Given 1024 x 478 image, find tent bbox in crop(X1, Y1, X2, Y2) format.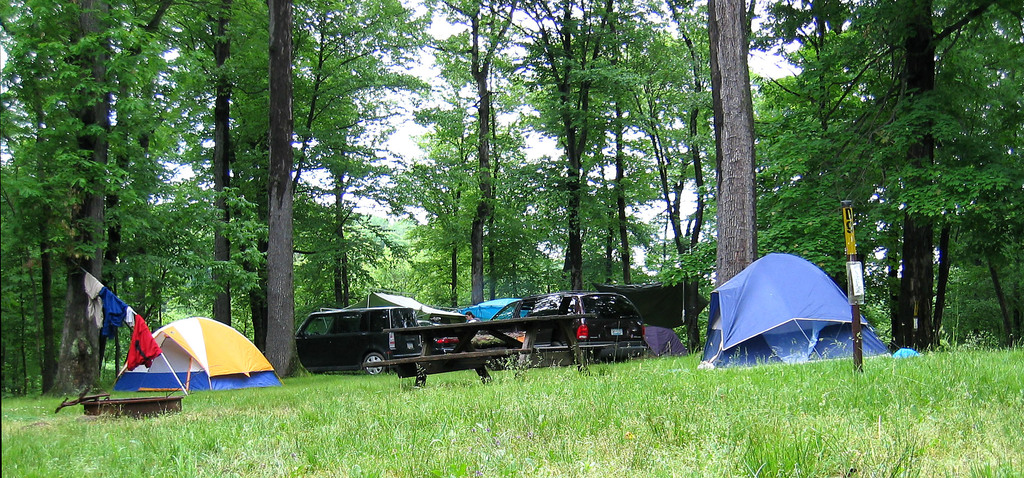
crop(598, 280, 674, 338).
